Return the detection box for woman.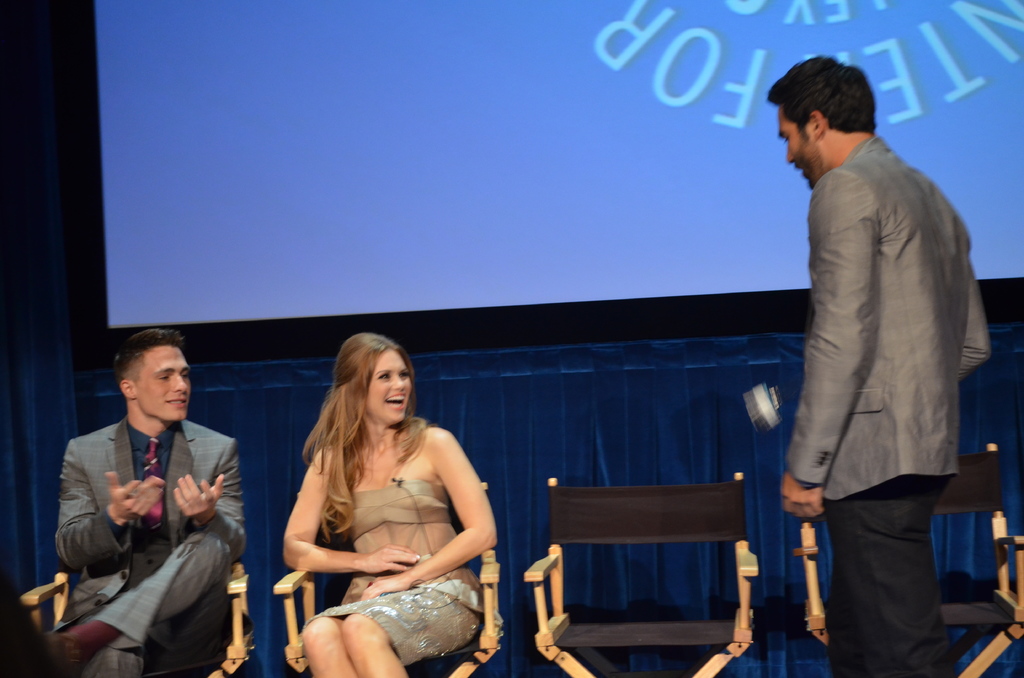
[x1=284, y1=332, x2=497, y2=677].
